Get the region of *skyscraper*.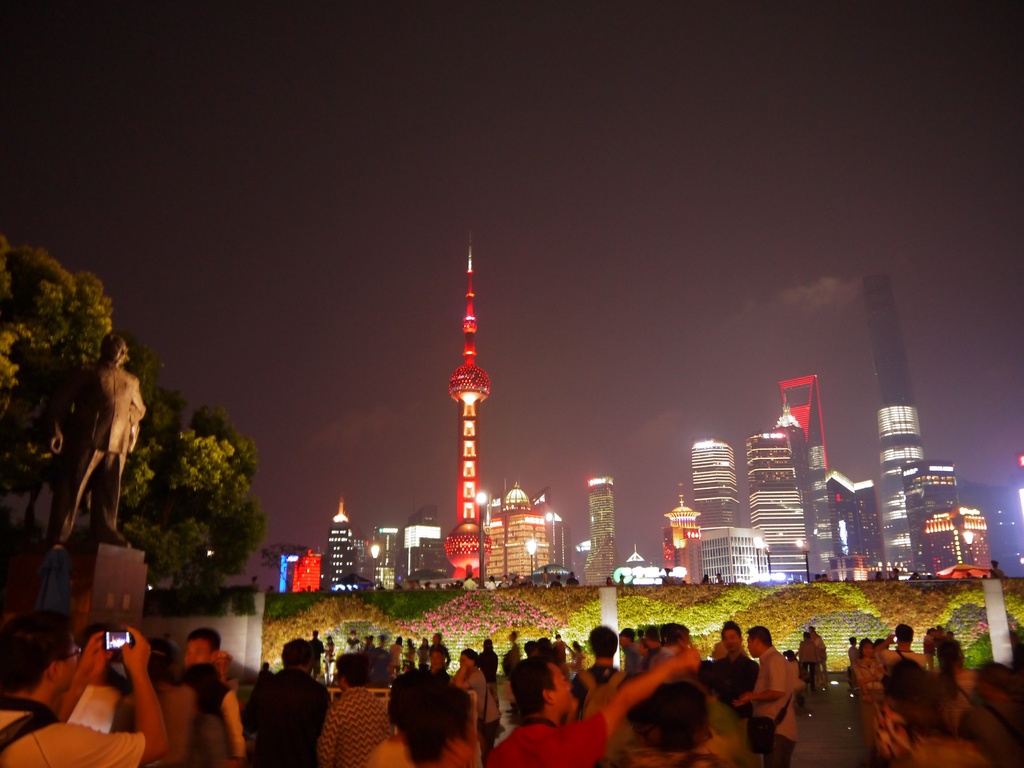
select_region(779, 371, 833, 572).
